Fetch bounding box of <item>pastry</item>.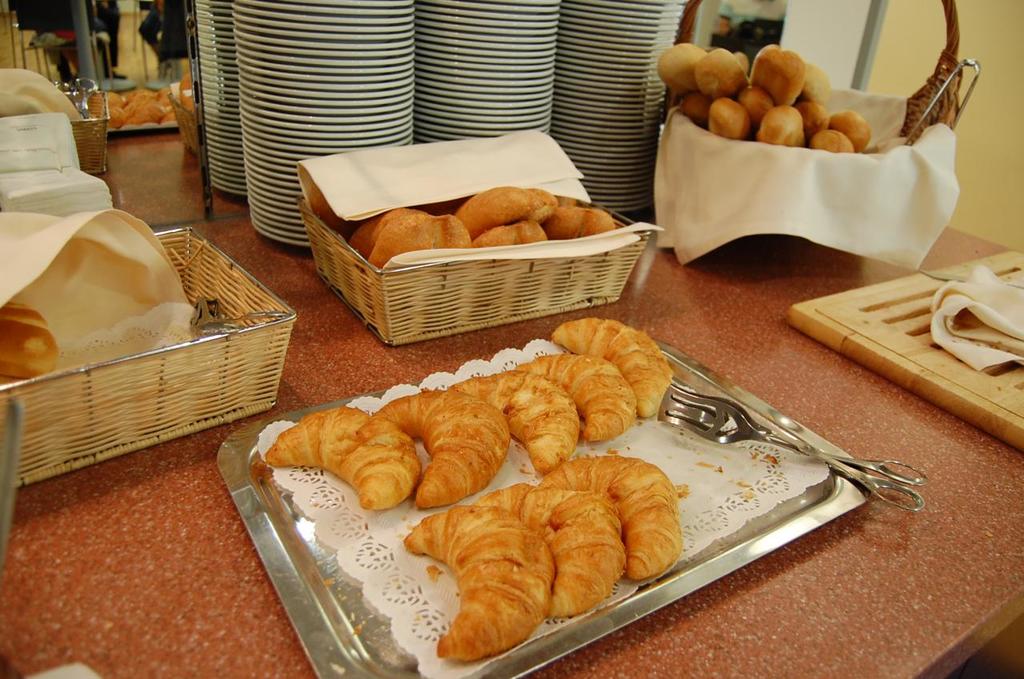
Bbox: crop(462, 386, 582, 475).
